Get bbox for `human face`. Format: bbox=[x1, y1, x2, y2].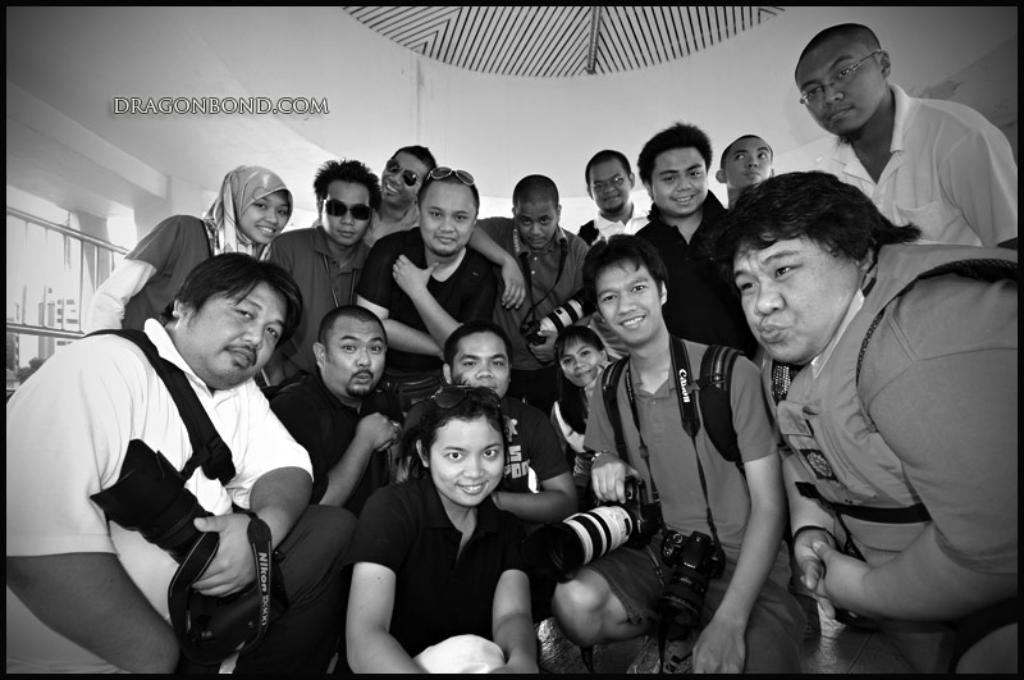
bbox=[732, 233, 852, 370].
